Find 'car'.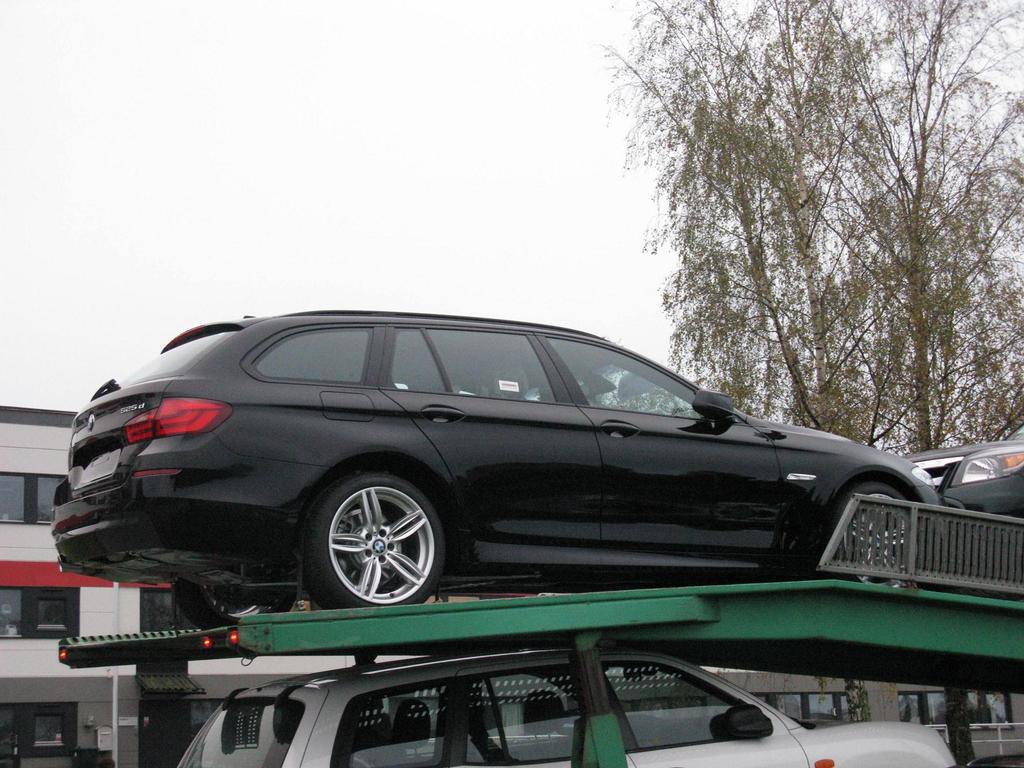
bbox(177, 647, 964, 767).
